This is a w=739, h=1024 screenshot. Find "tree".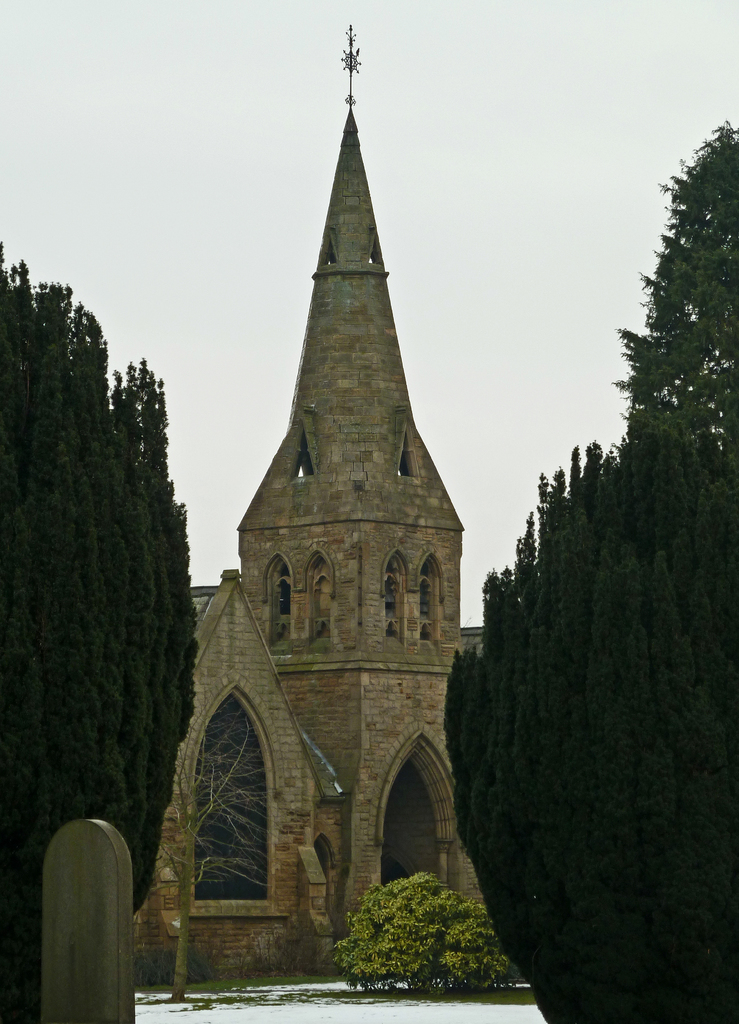
Bounding box: <region>143, 673, 288, 1005</region>.
